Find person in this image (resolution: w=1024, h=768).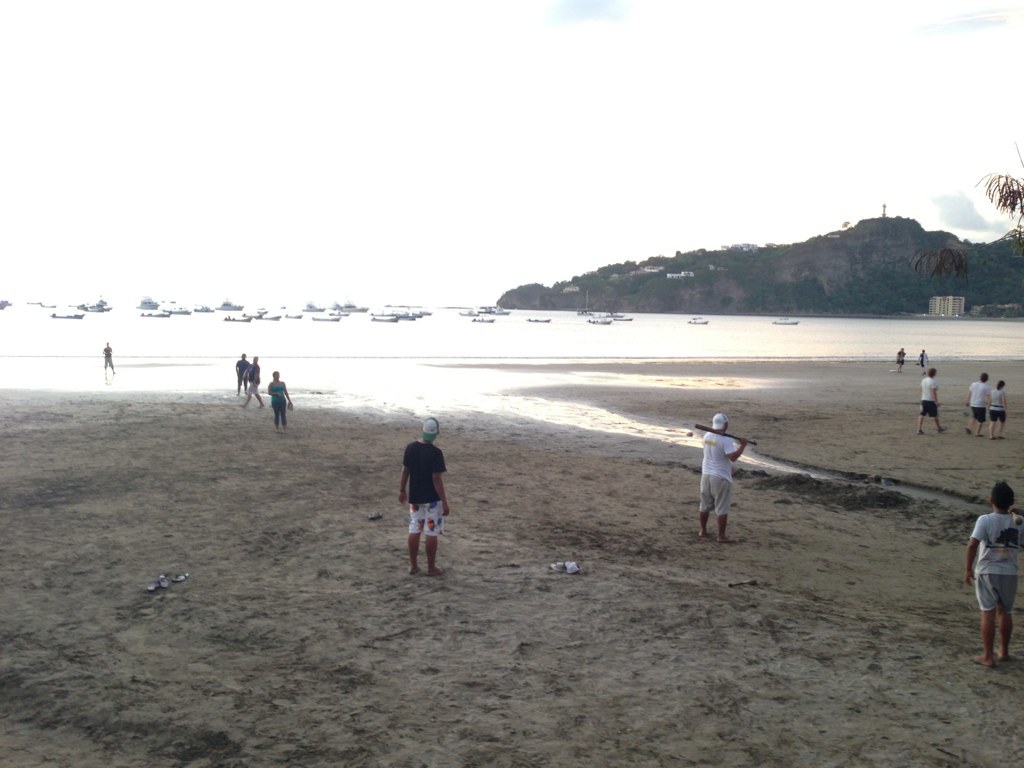
region(234, 353, 252, 395).
